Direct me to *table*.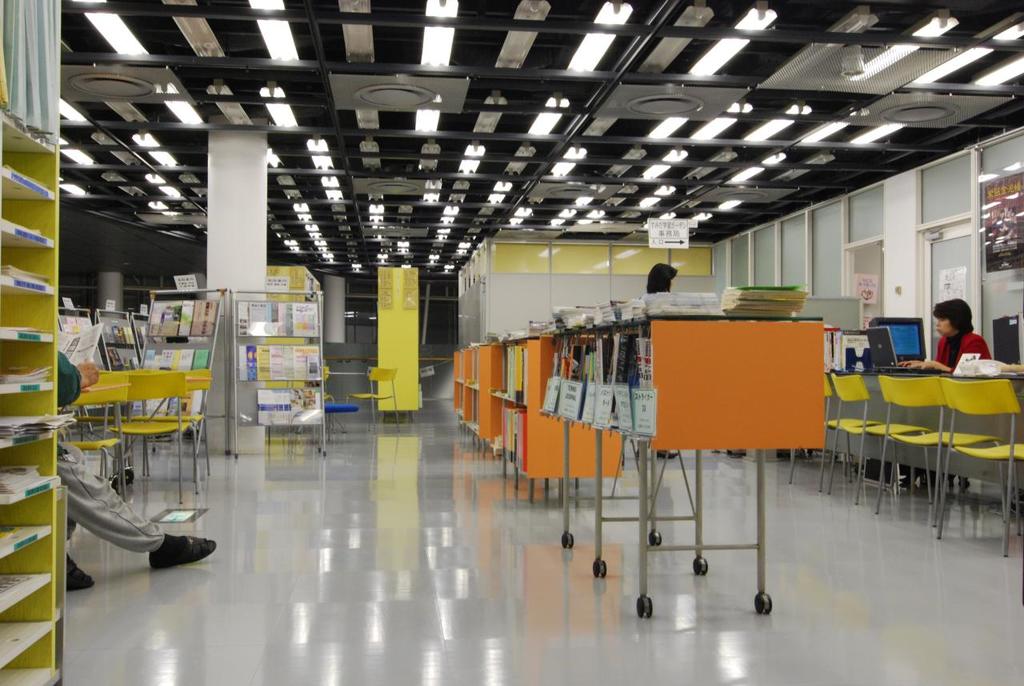
Direction: region(827, 371, 1023, 490).
